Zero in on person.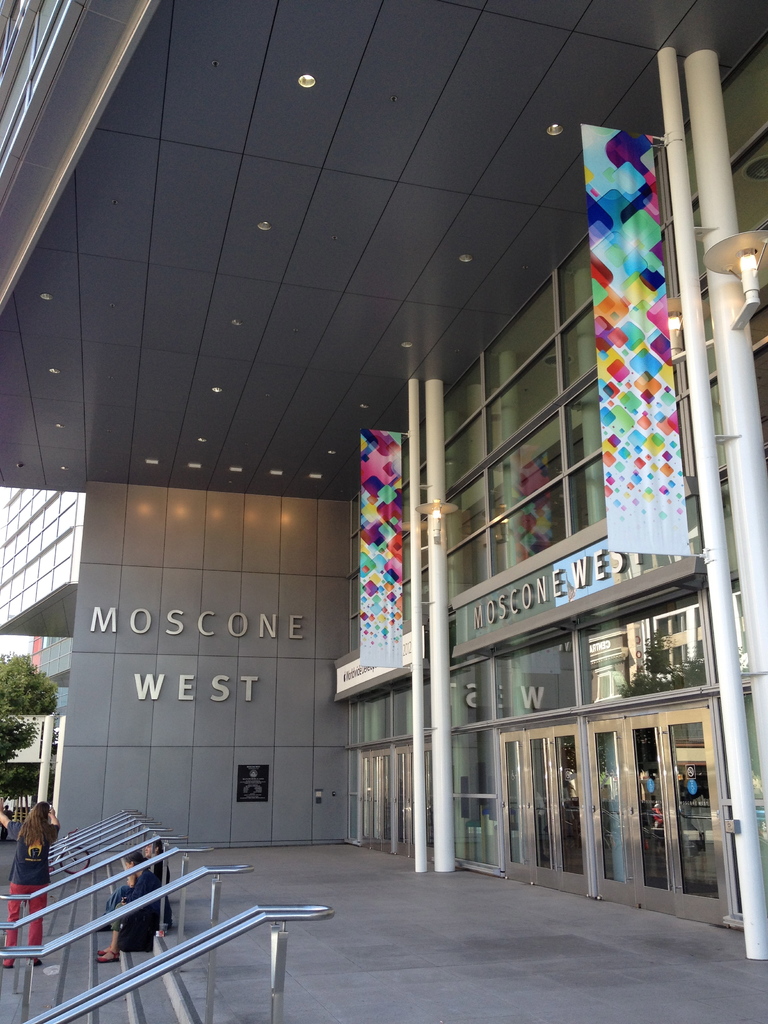
Zeroed in: (89, 846, 154, 966).
